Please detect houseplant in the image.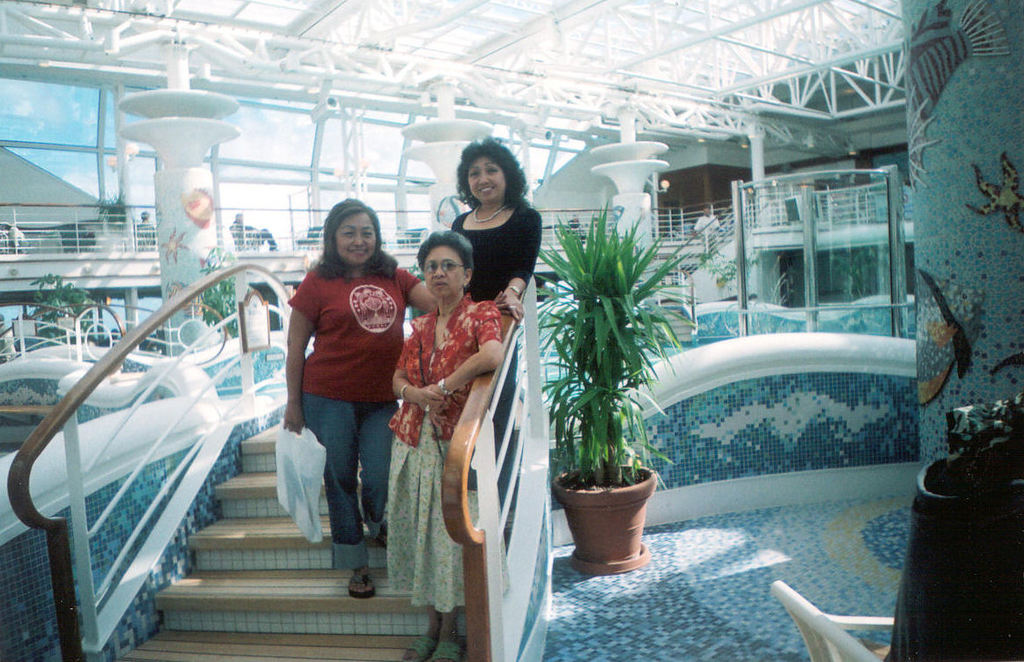
{"x1": 531, "y1": 199, "x2": 698, "y2": 574}.
